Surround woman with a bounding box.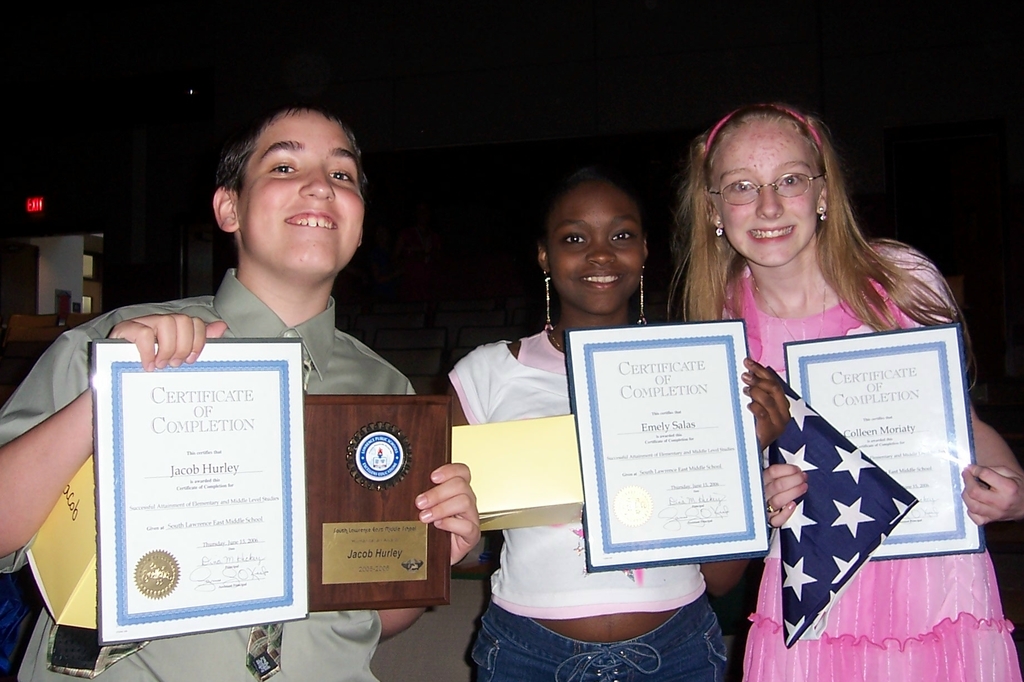
left=683, top=116, right=988, bottom=667.
